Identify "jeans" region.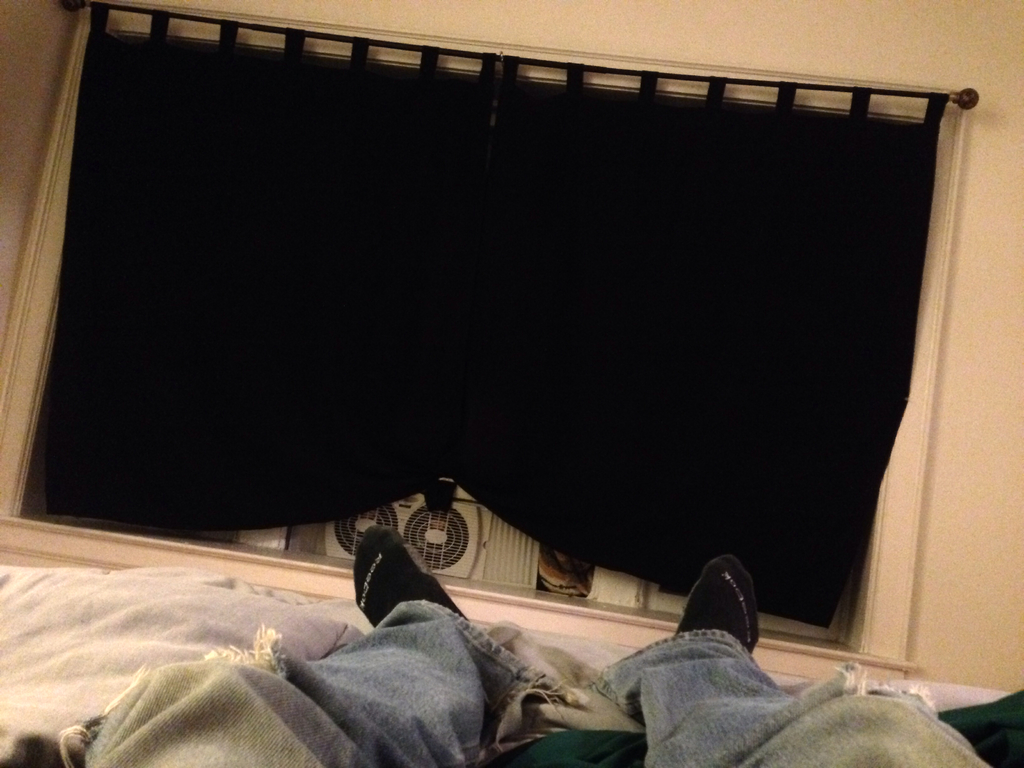
Region: crop(58, 598, 995, 767).
